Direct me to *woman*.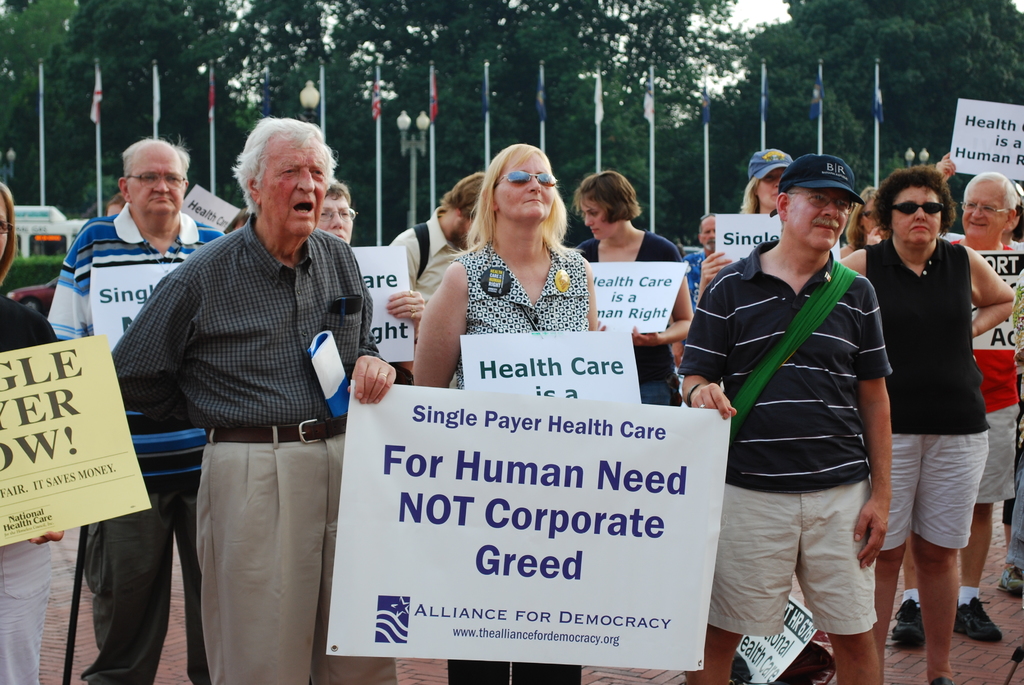
Direction: 111:190:134:220.
